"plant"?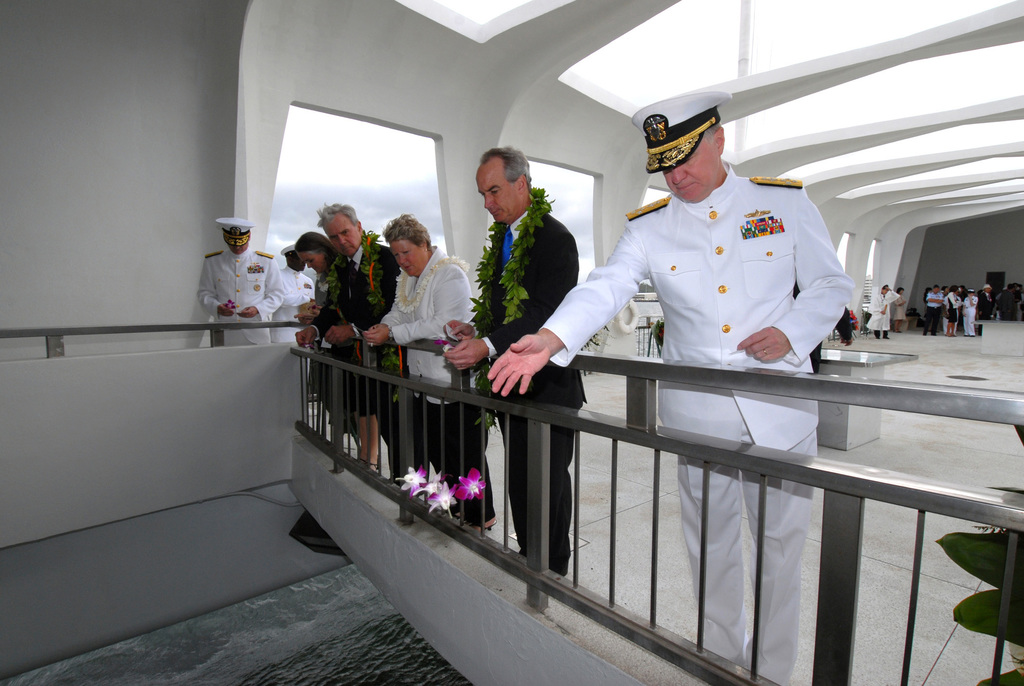
319, 229, 404, 395
